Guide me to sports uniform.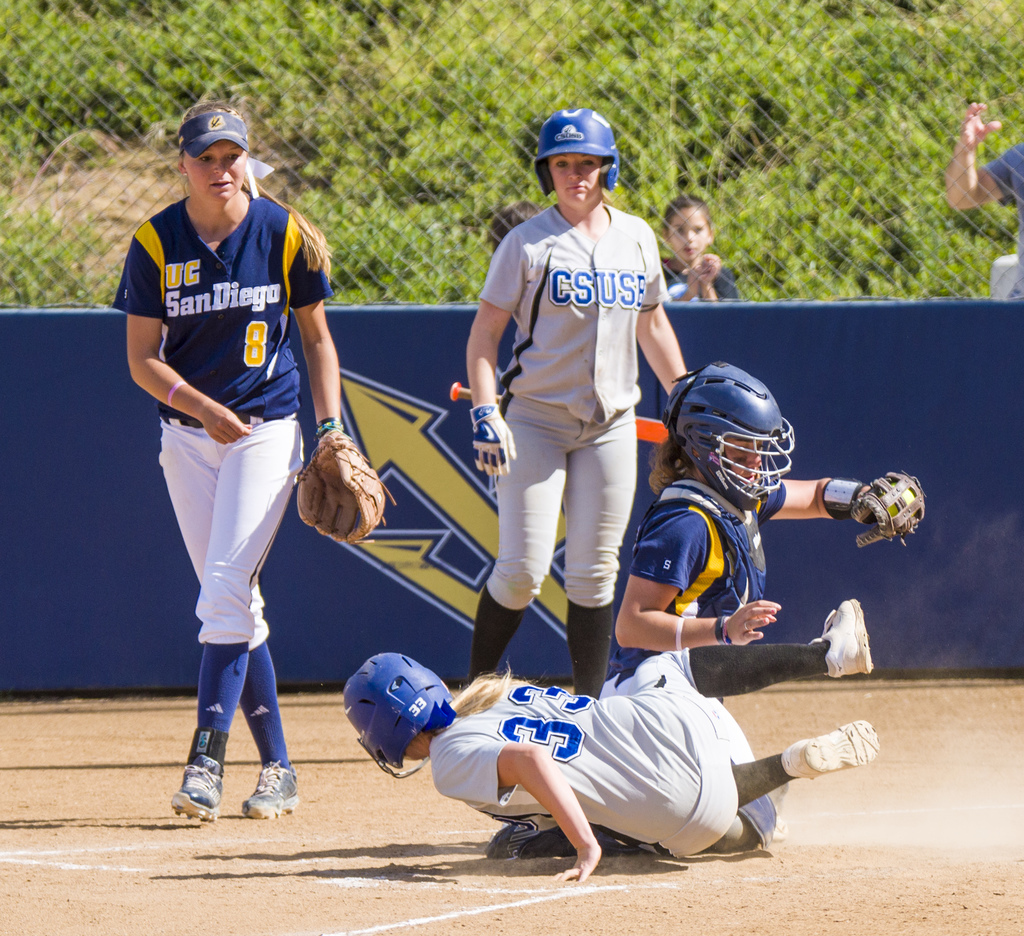
Guidance: <box>109,170,335,763</box>.
